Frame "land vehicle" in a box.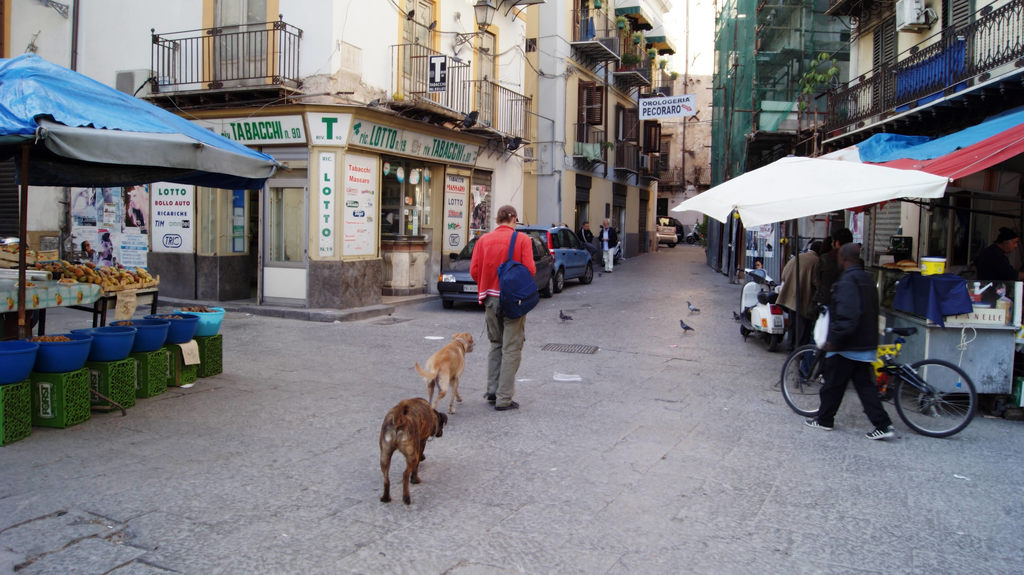
<box>782,304,982,444</box>.
